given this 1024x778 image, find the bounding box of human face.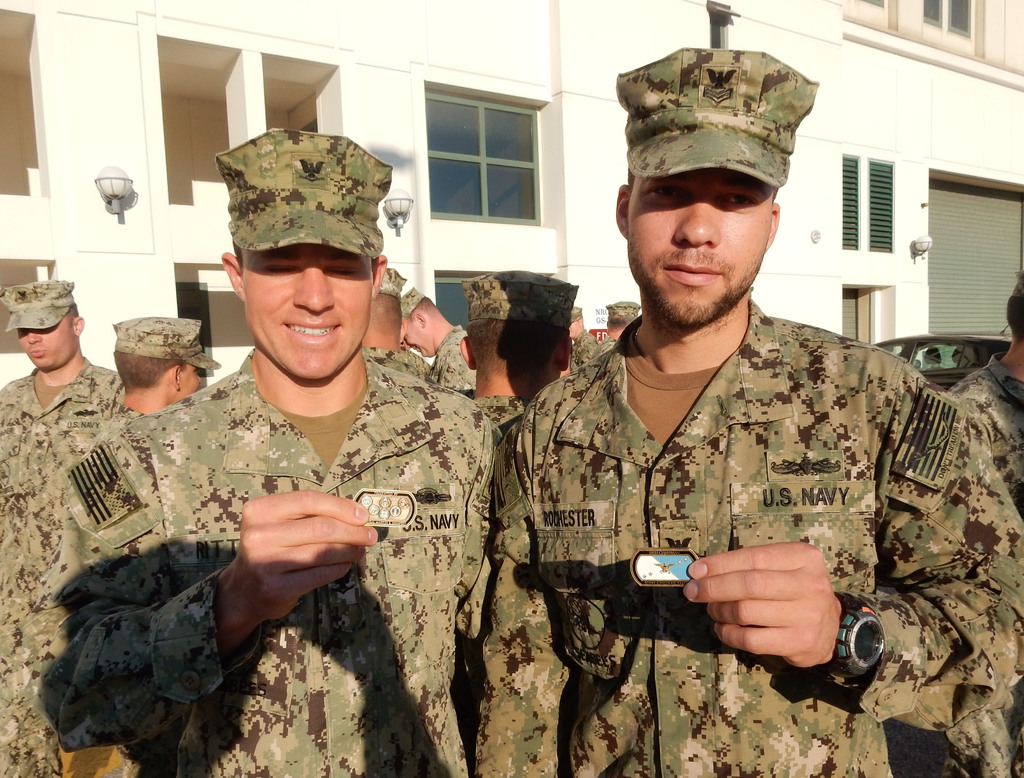
region(623, 159, 773, 327).
